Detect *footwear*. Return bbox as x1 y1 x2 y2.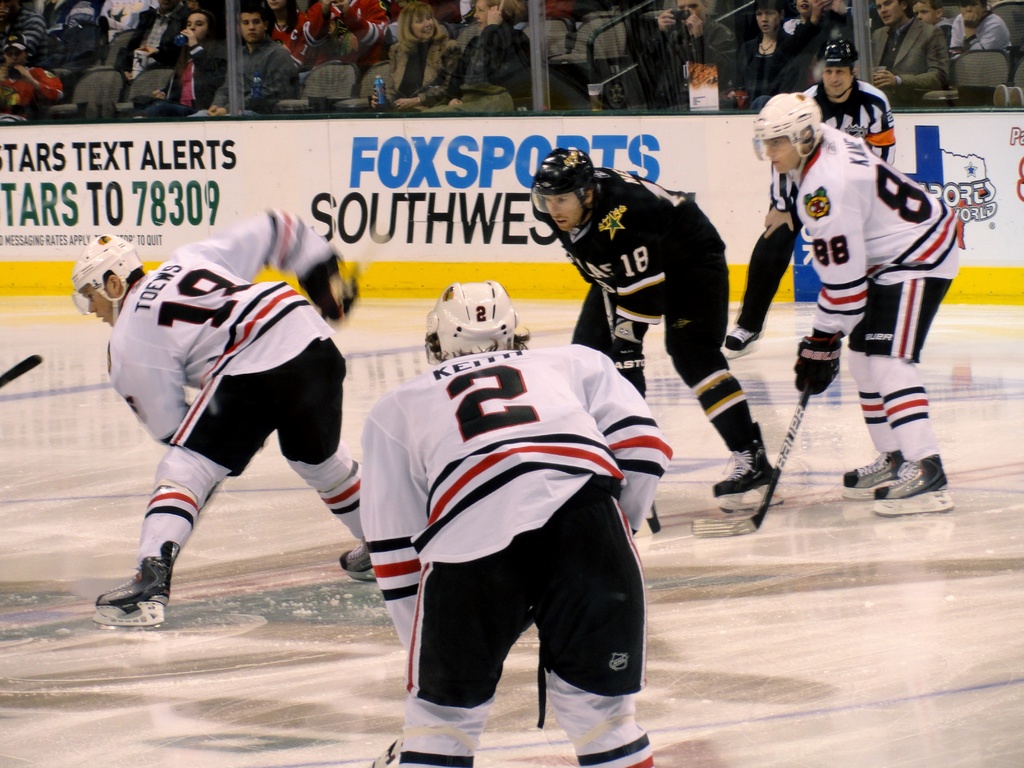
870 451 947 503.
